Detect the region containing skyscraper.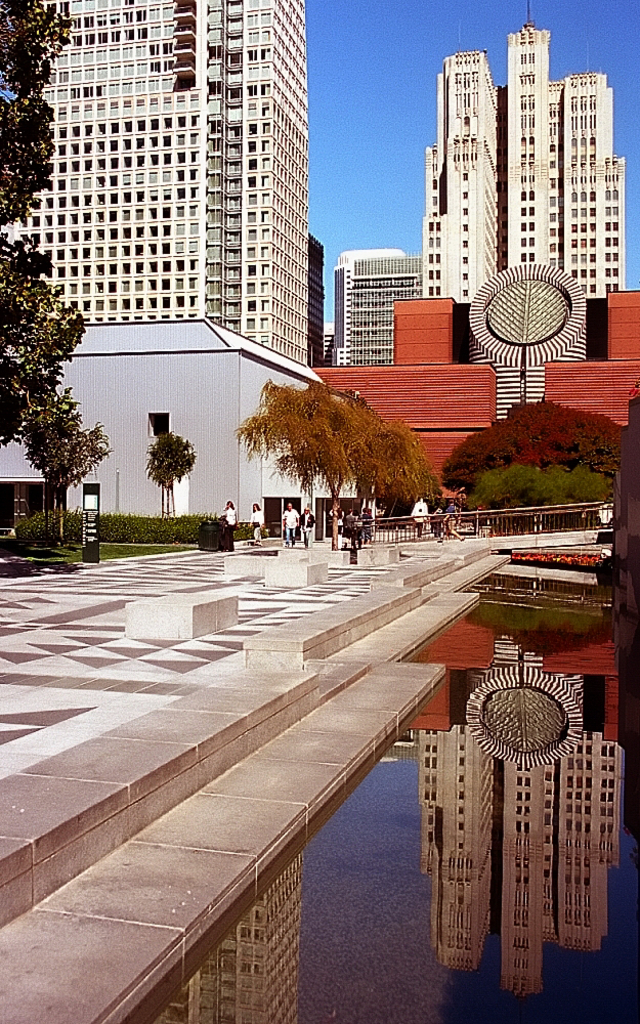
Rect(419, 0, 623, 307).
